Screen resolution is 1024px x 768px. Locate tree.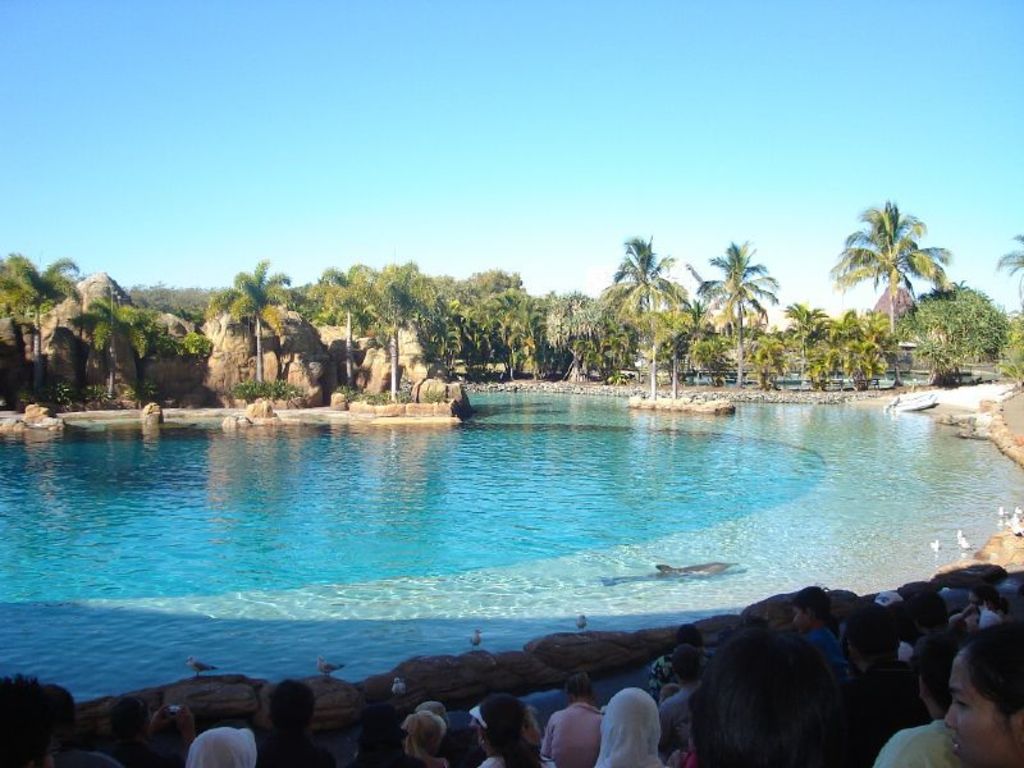
x1=893 y1=275 x2=1005 y2=378.
